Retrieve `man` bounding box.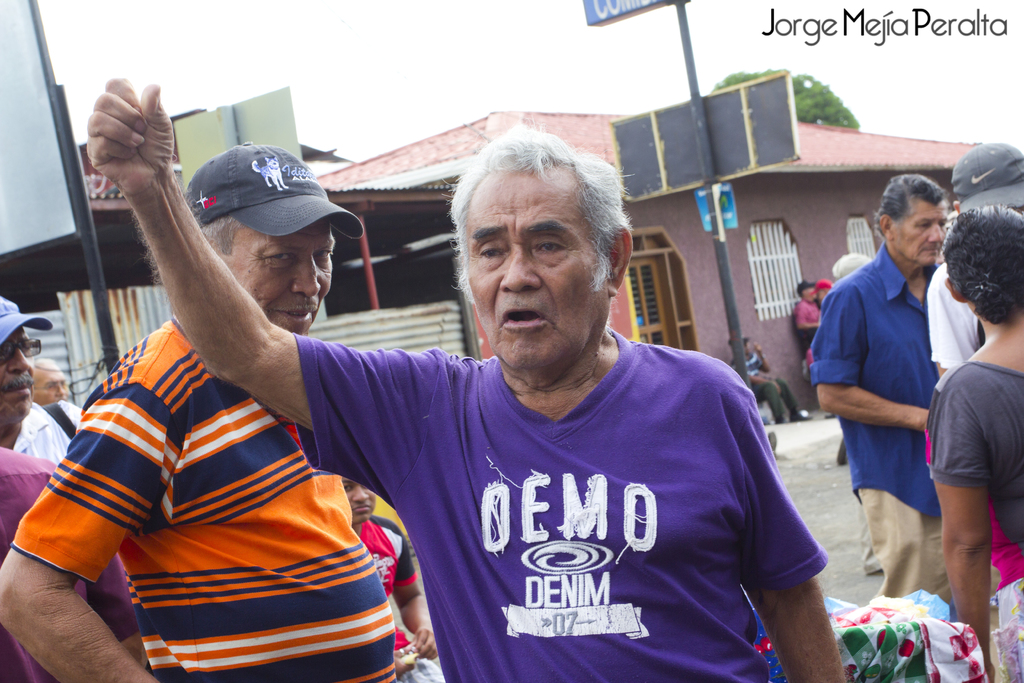
Bounding box: detection(0, 295, 83, 466).
